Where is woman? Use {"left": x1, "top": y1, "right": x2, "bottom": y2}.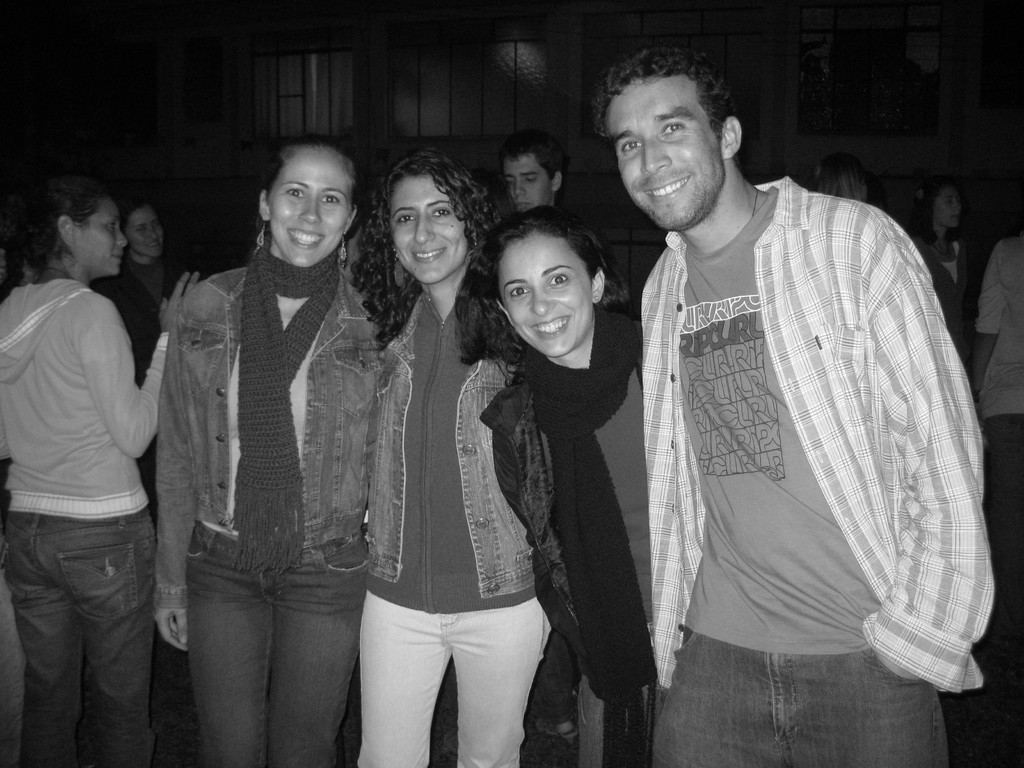
{"left": 90, "top": 191, "right": 188, "bottom": 394}.
